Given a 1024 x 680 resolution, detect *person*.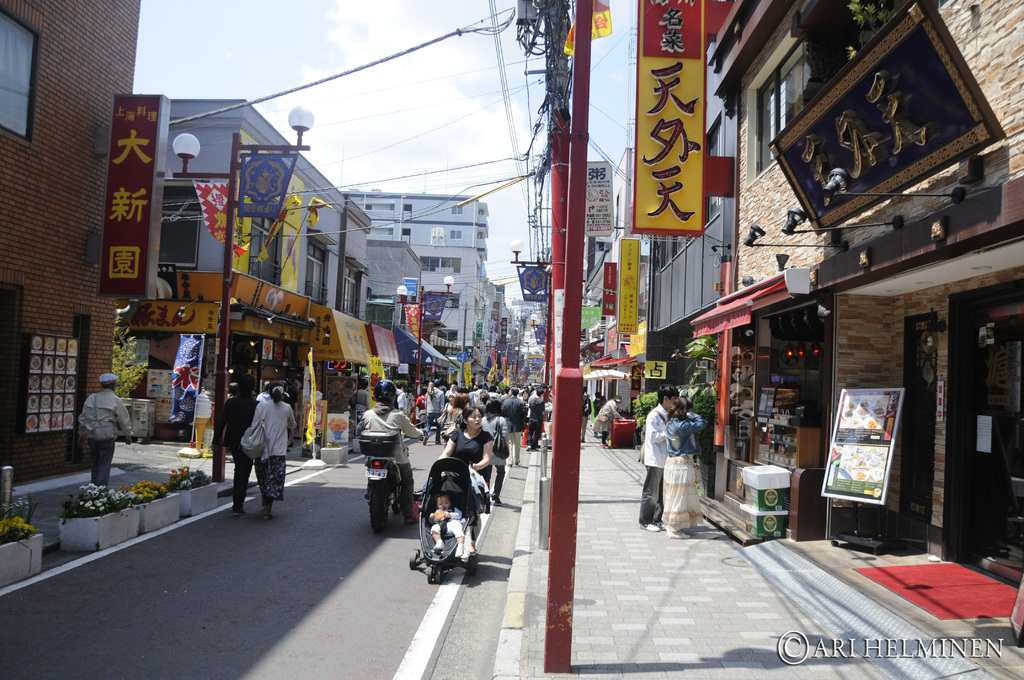
81 371 131 487.
